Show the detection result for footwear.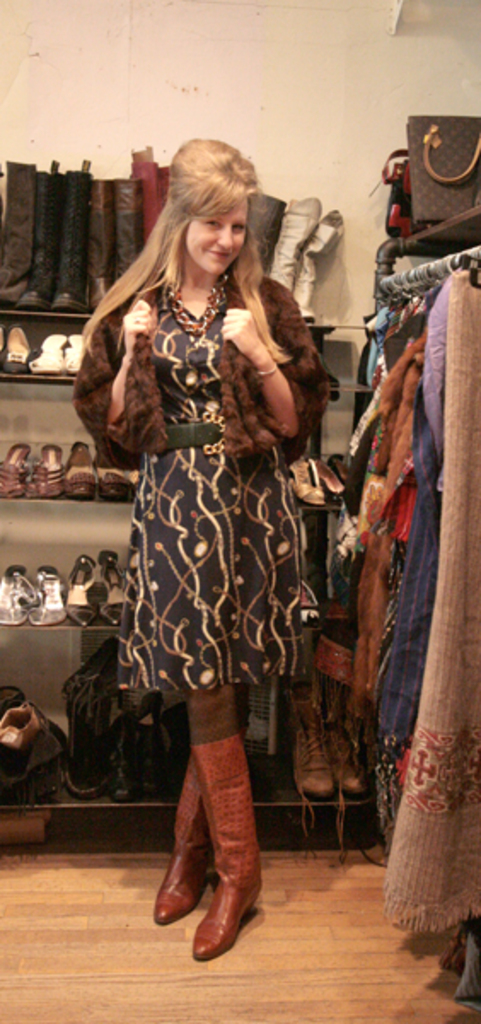
[x1=254, y1=189, x2=283, y2=278].
